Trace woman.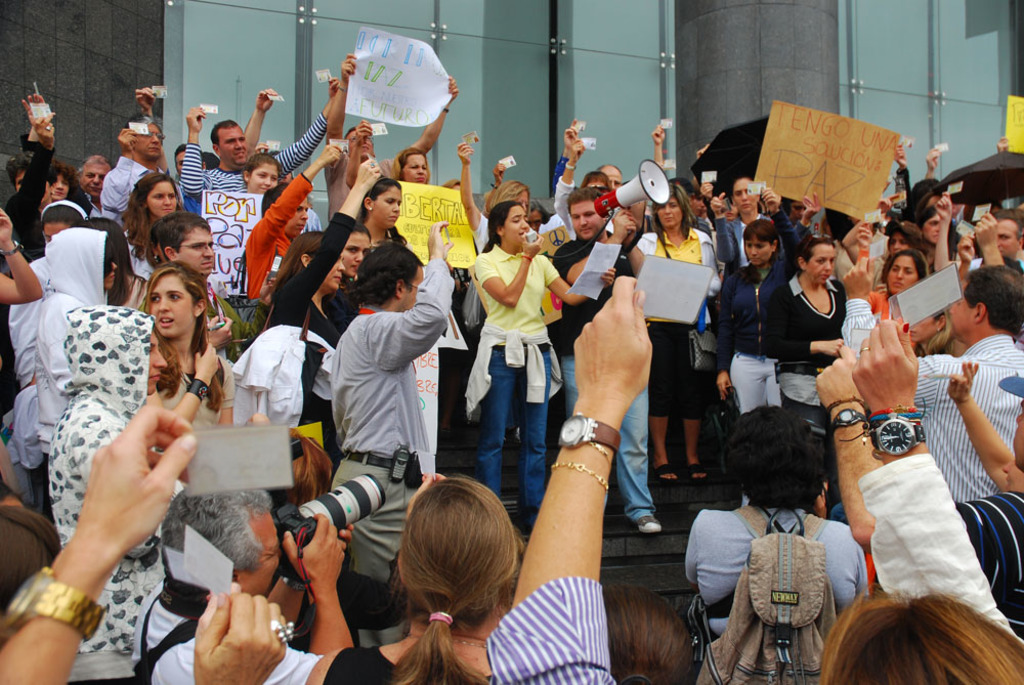
Traced to [684,400,866,650].
